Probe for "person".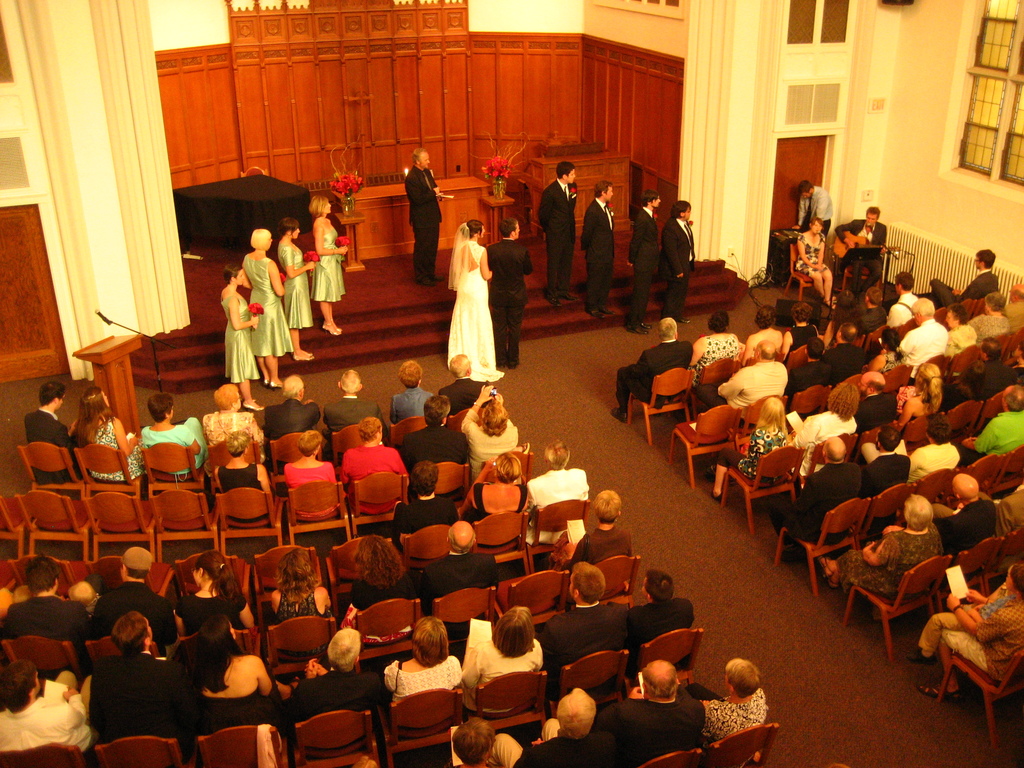
Probe result: BBox(310, 193, 349, 337).
